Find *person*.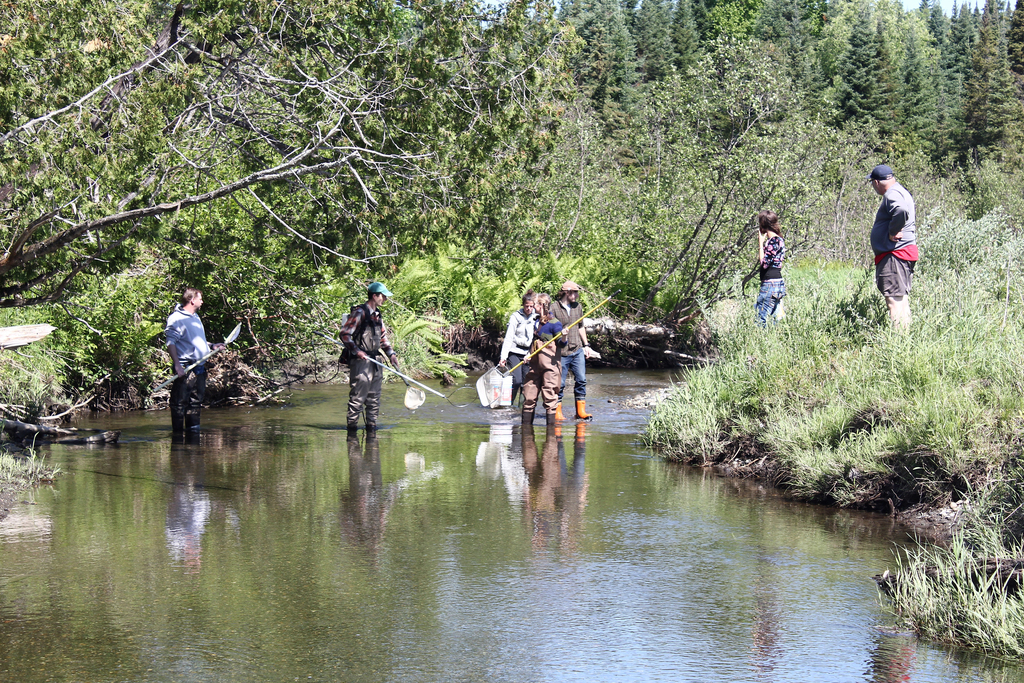
x1=738 y1=199 x2=785 y2=331.
